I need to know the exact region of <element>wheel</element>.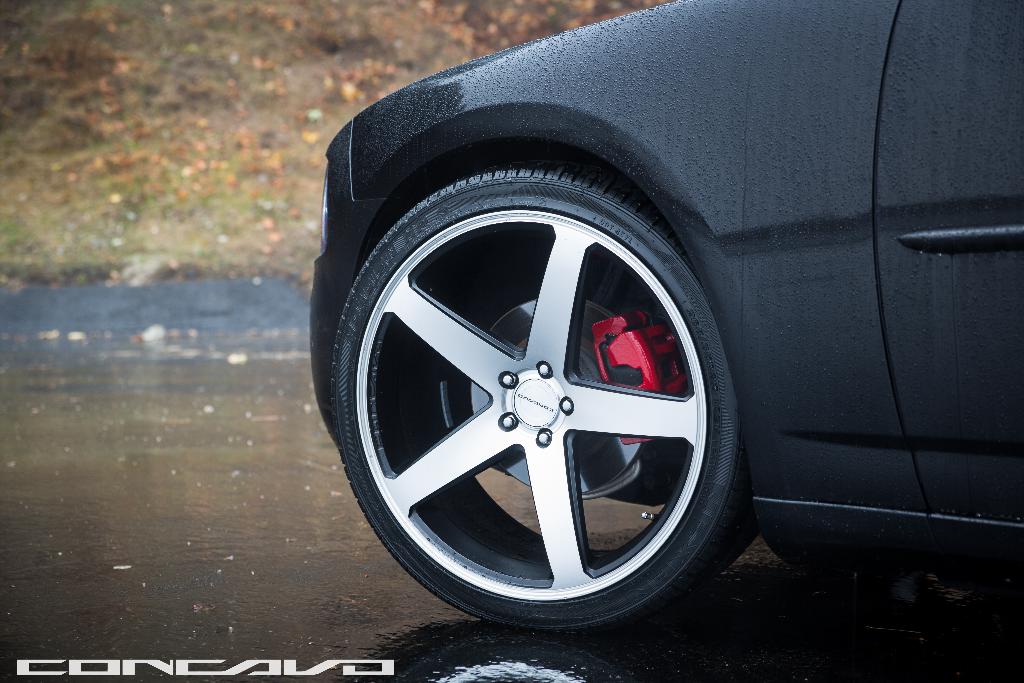
Region: <bbox>329, 163, 758, 627</bbox>.
